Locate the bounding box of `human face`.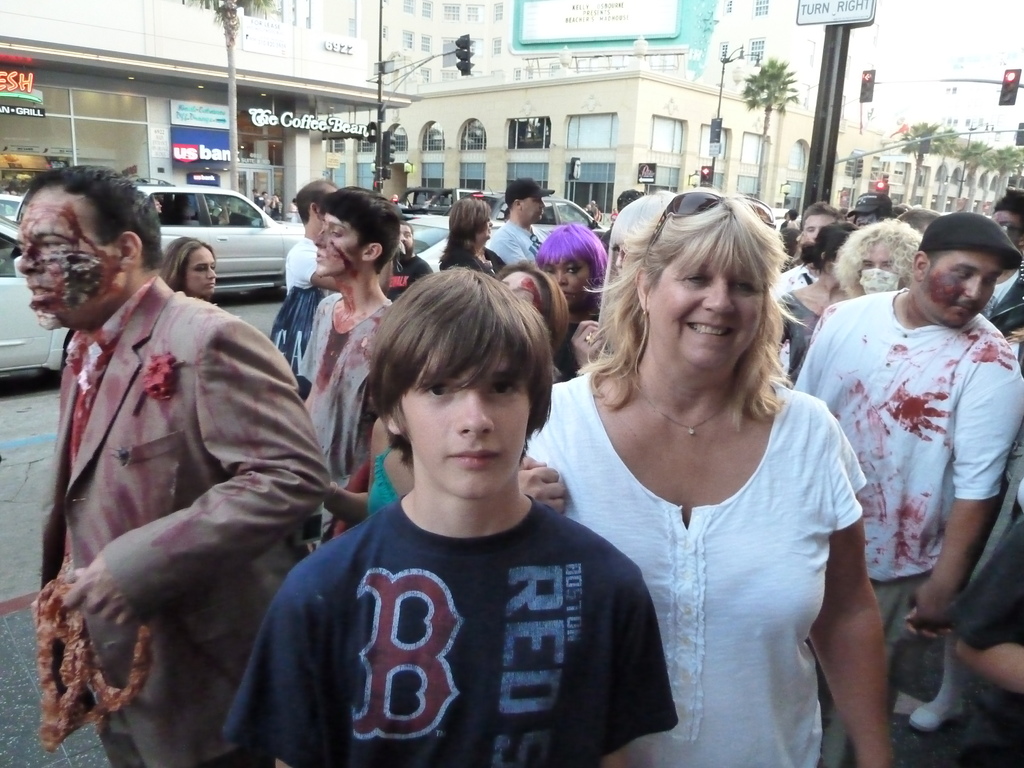
Bounding box: locate(542, 255, 592, 308).
